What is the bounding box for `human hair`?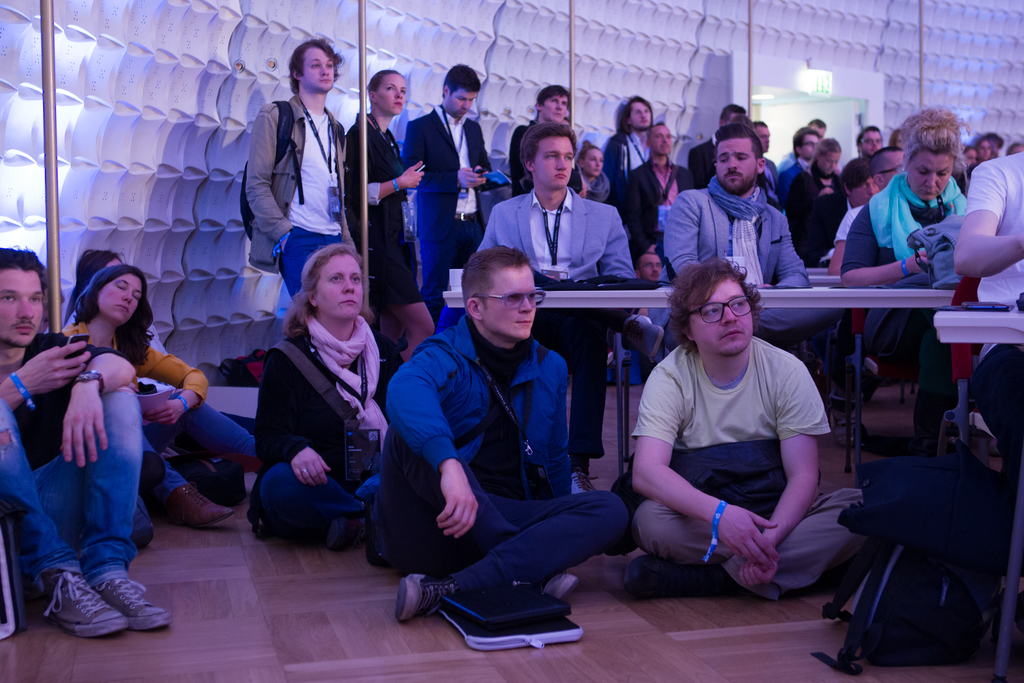
463:243:532:303.
